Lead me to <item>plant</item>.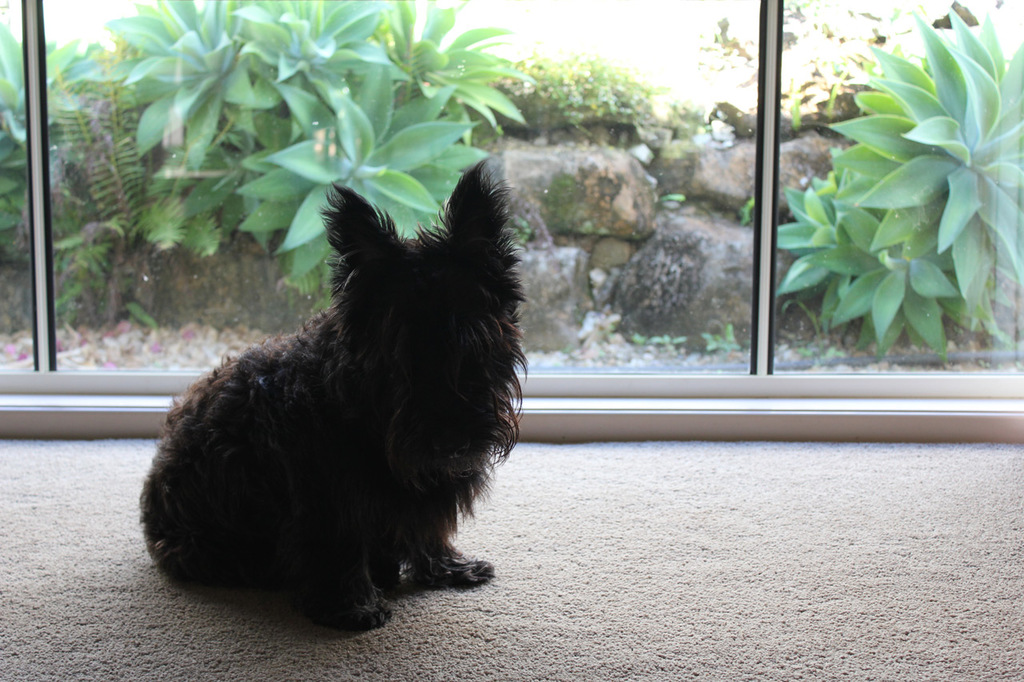
Lead to {"left": 0, "top": 0, "right": 551, "bottom": 330}.
